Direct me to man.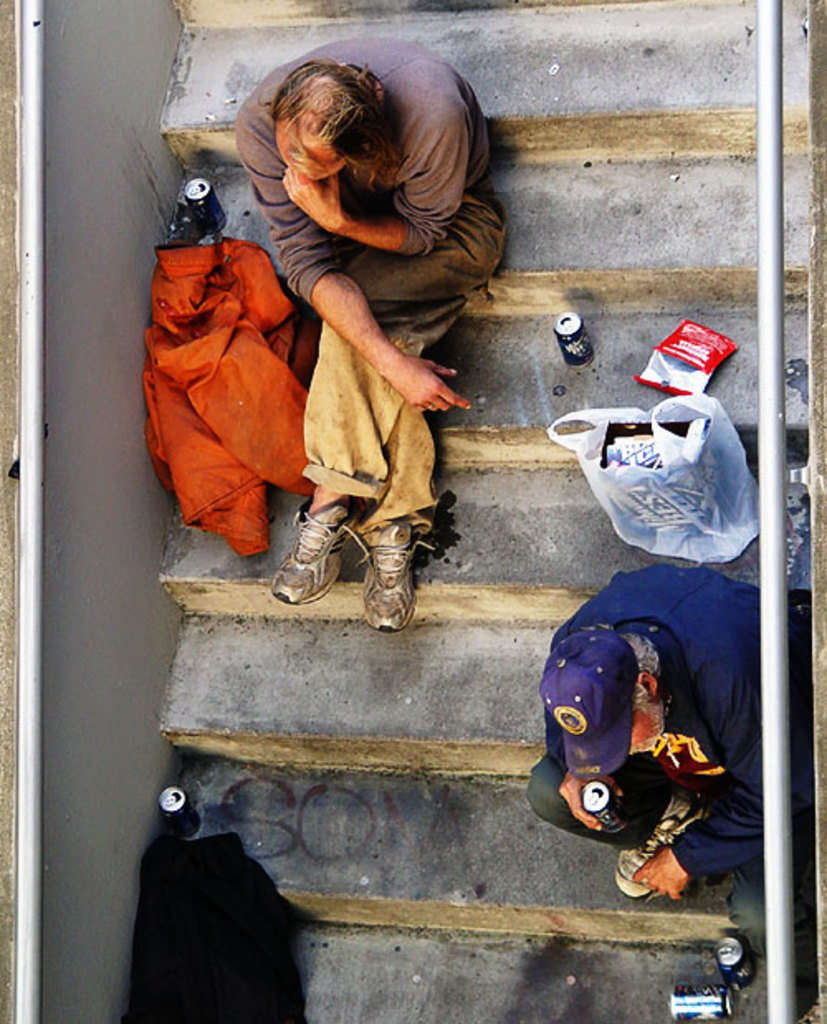
Direction: l=228, t=36, r=506, b=630.
